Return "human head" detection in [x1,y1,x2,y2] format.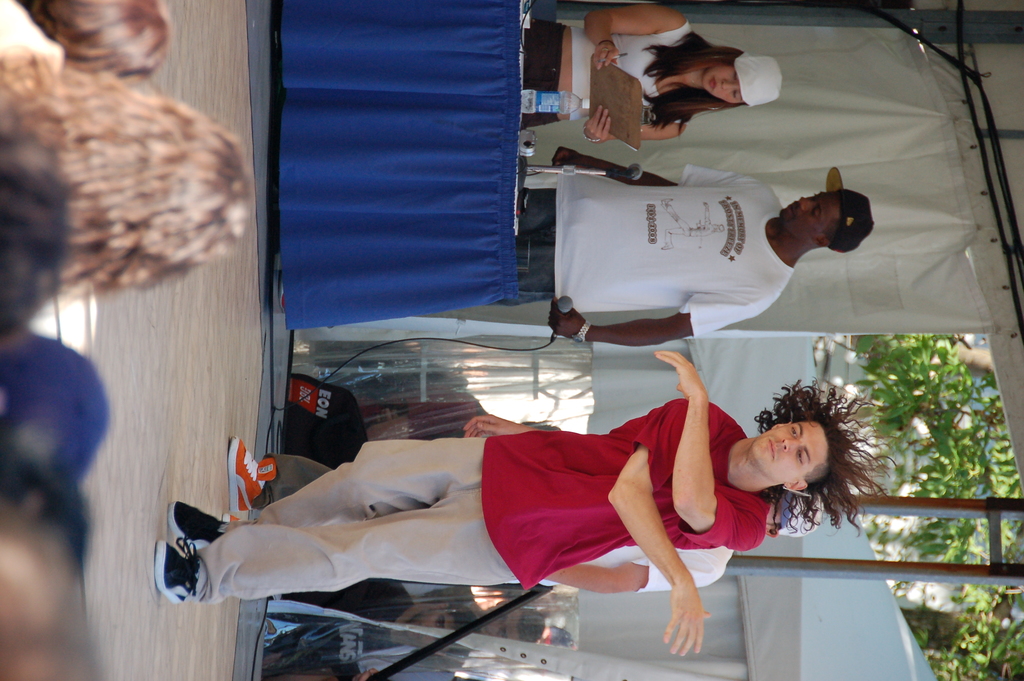
[404,603,480,654].
